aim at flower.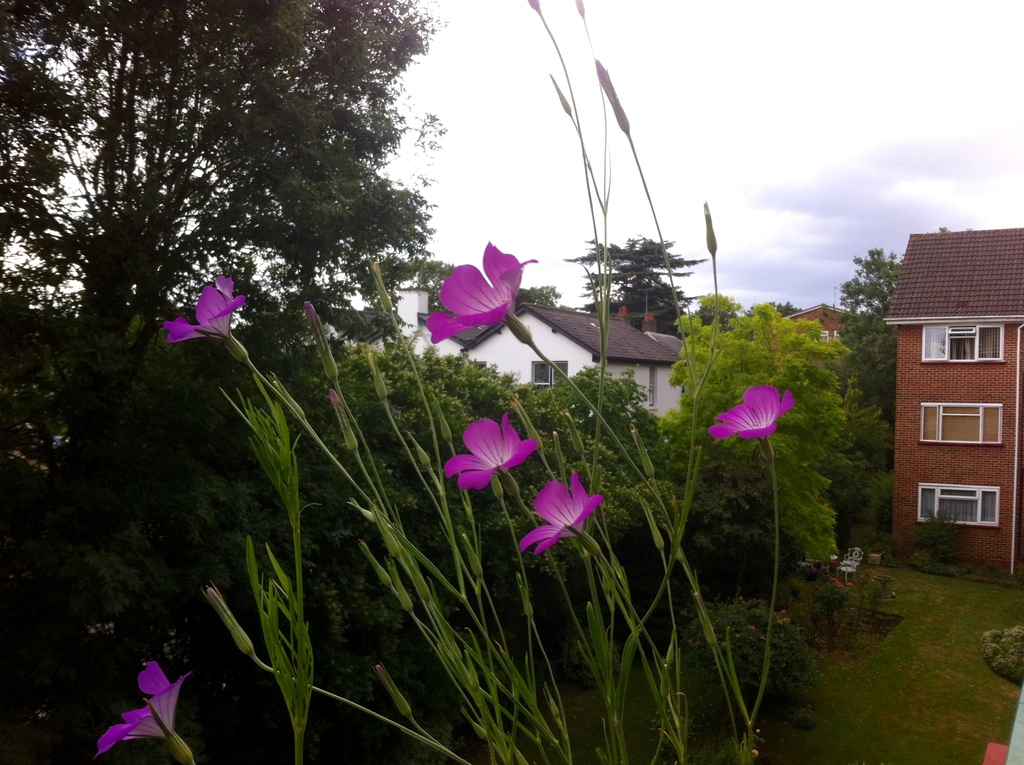
Aimed at 708 383 794 439.
